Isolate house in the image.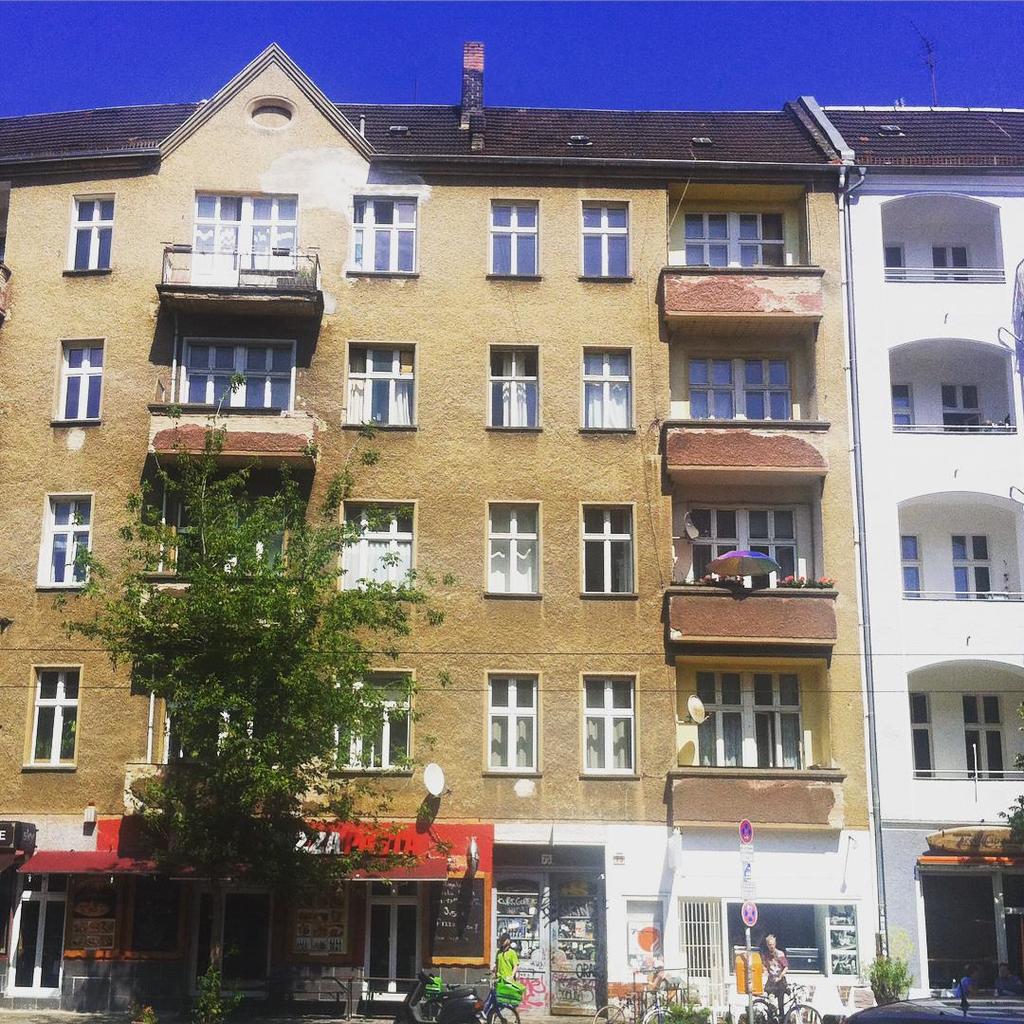
Isolated region: Rect(0, 40, 849, 1023).
